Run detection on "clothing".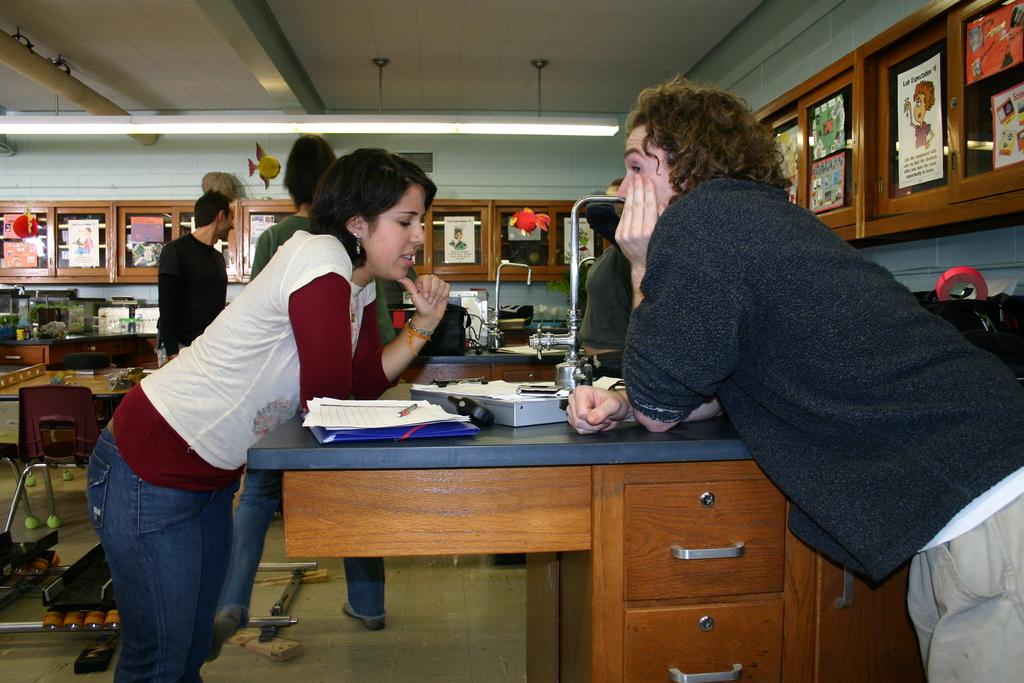
Result: <box>573,189,634,348</box>.
